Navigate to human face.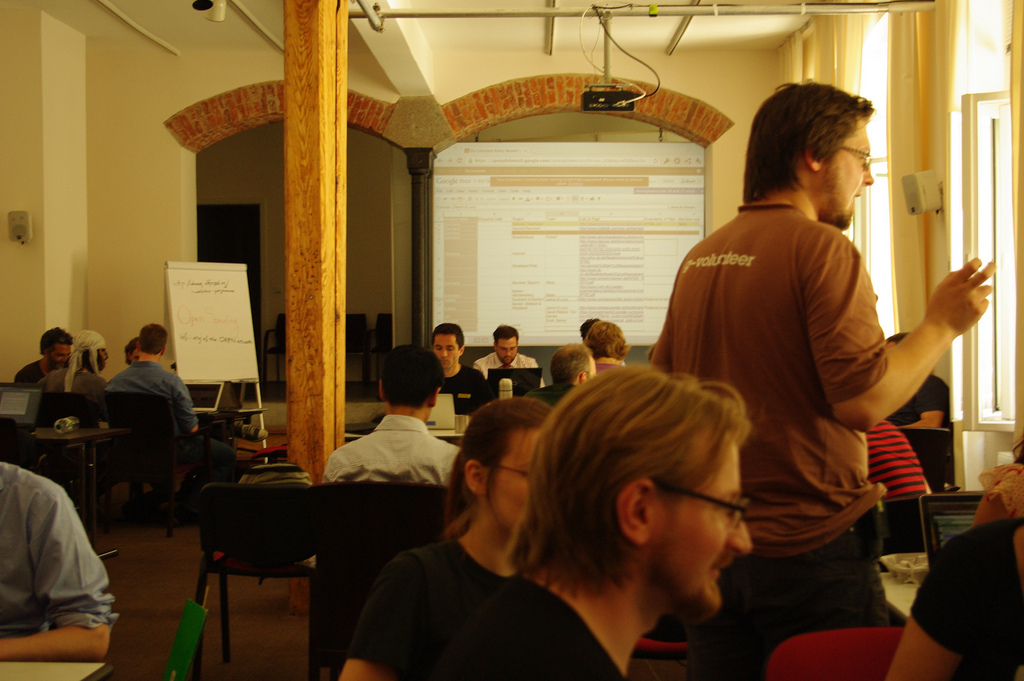
Navigation target: 484 426 537 535.
